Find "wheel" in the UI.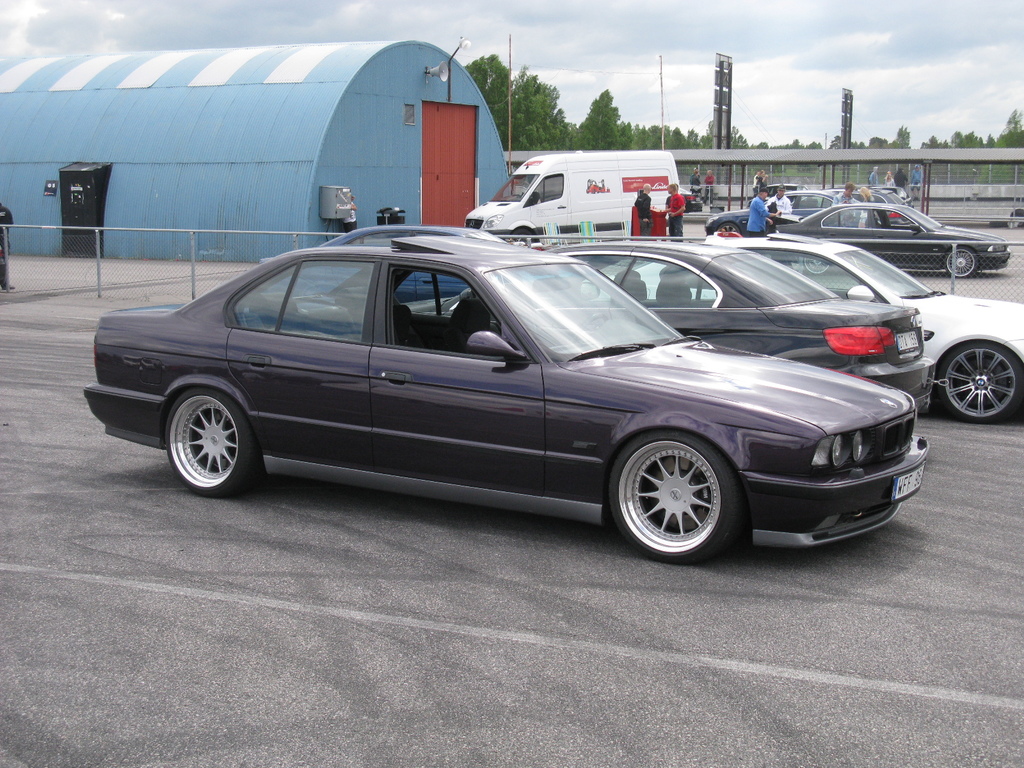
UI element at rect(612, 437, 737, 544).
